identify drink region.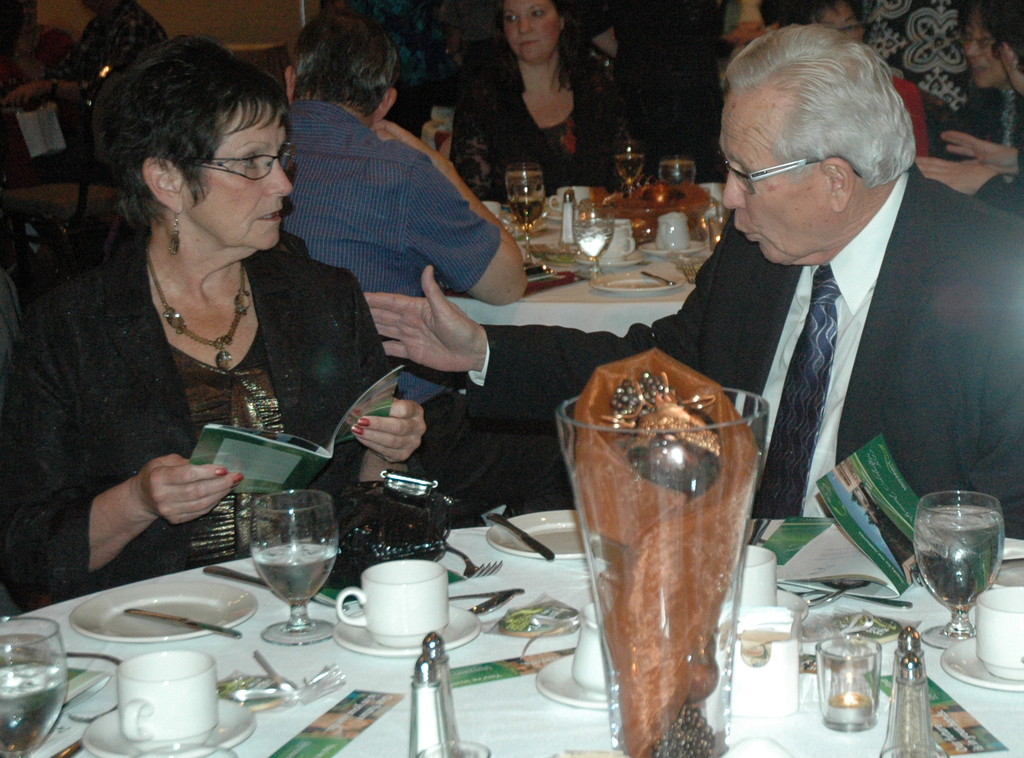
Region: {"x1": 253, "y1": 540, "x2": 338, "y2": 606}.
